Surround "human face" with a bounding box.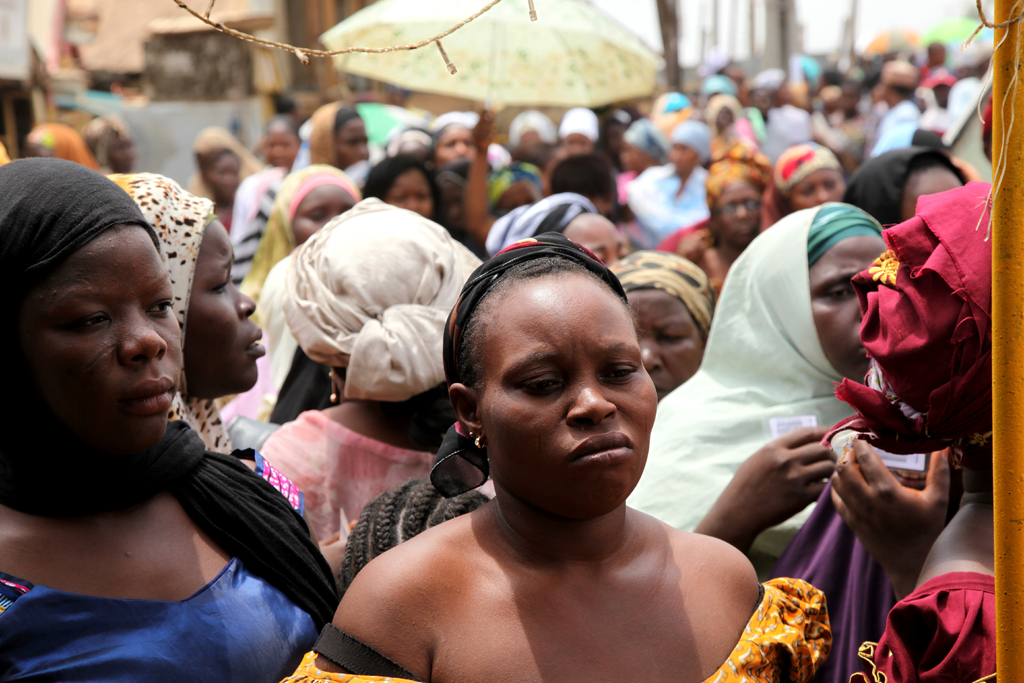
left=387, top=175, right=428, bottom=222.
